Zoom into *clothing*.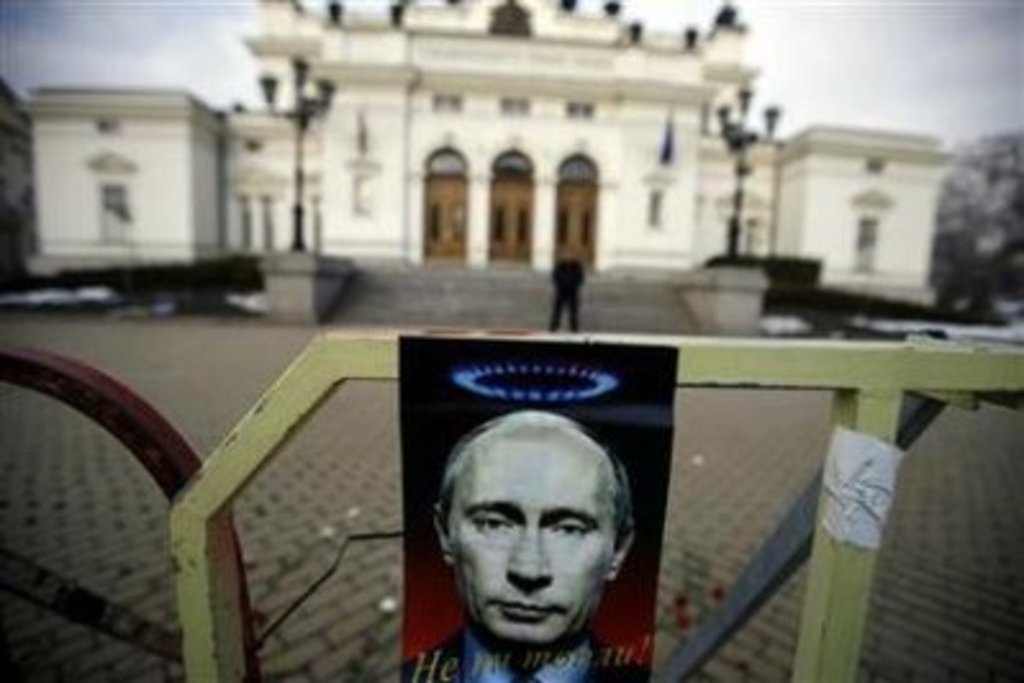
Zoom target: left=405, top=637, right=649, bottom=680.
